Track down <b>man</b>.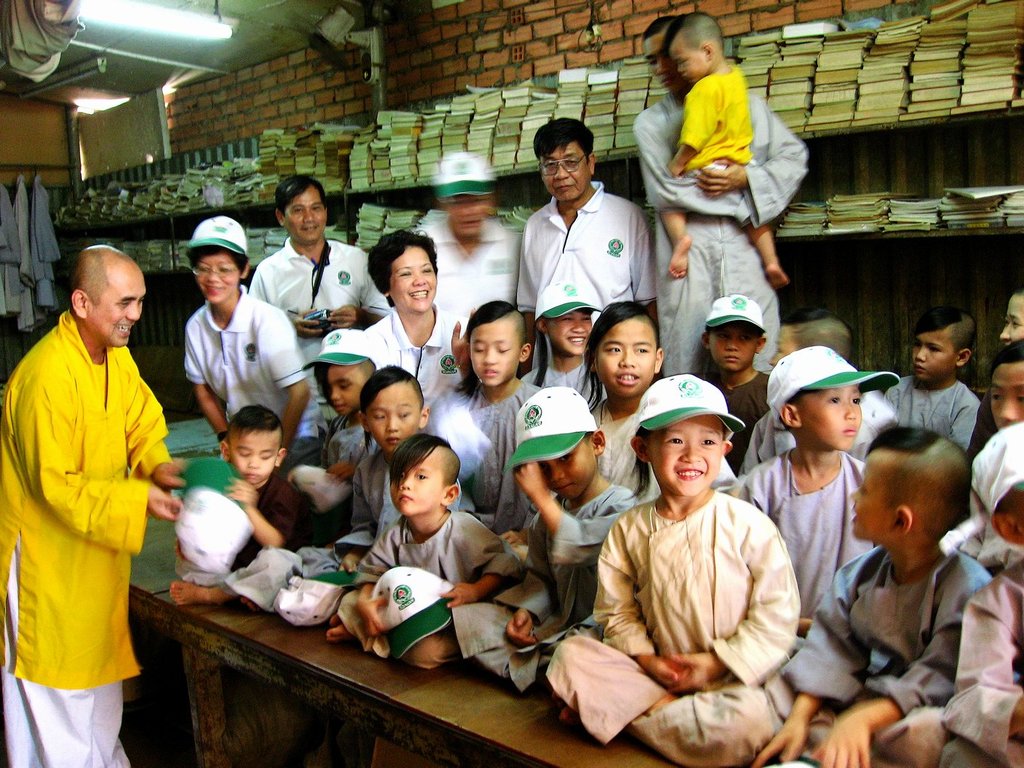
Tracked to [253, 173, 395, 357].
